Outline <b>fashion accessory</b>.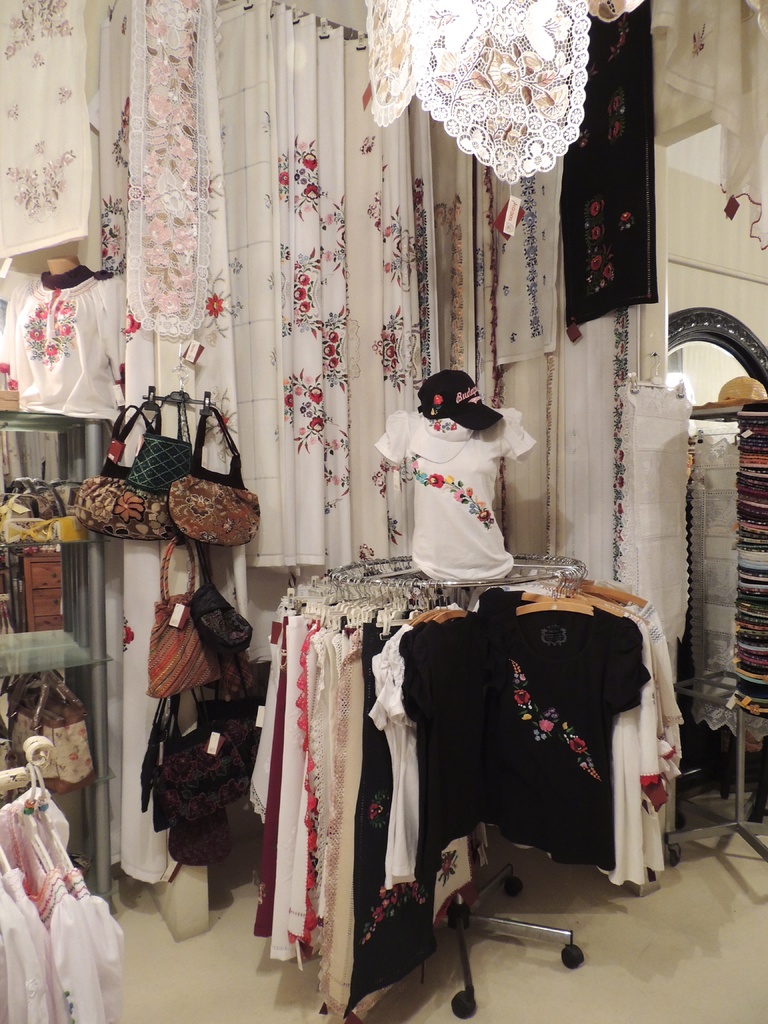
Outline: bbox=(417, 367, 500, 433).
